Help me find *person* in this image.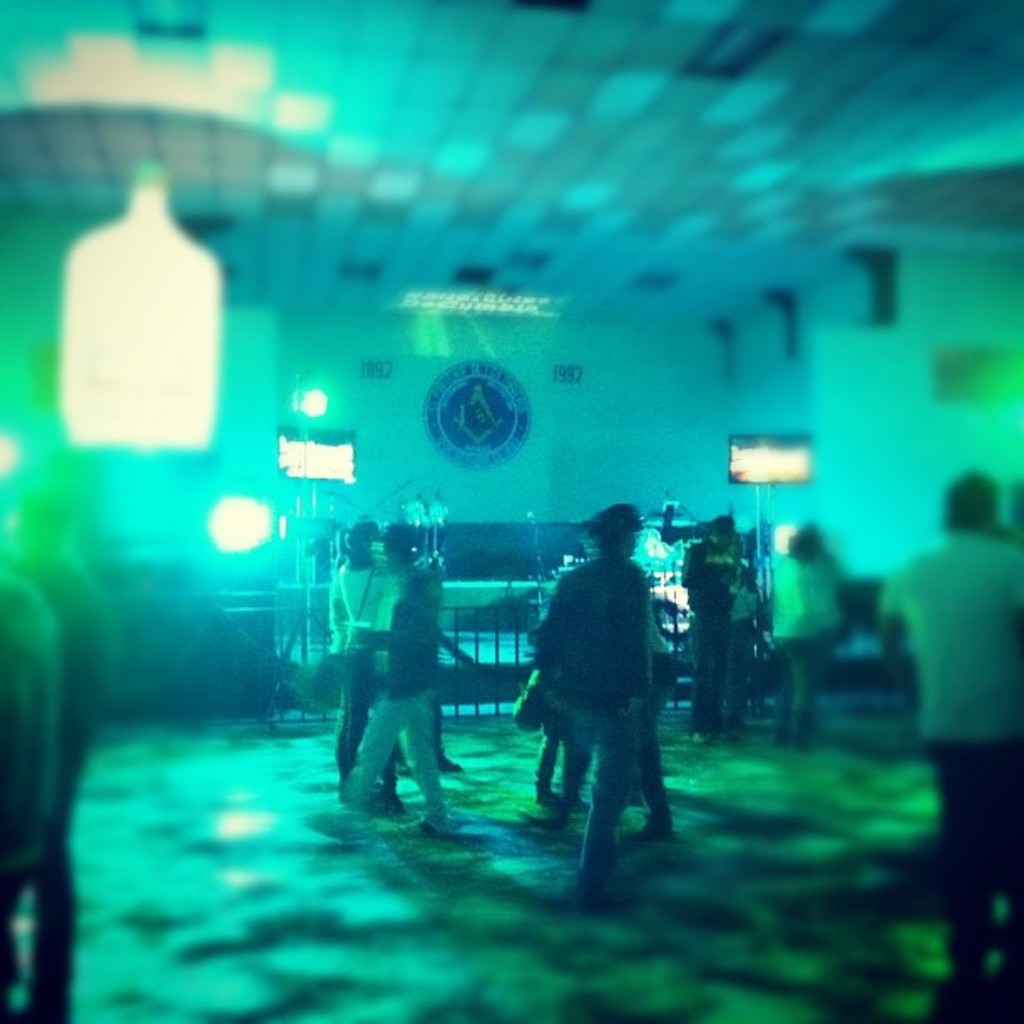
Found it: [326, 557, 348, 735].
